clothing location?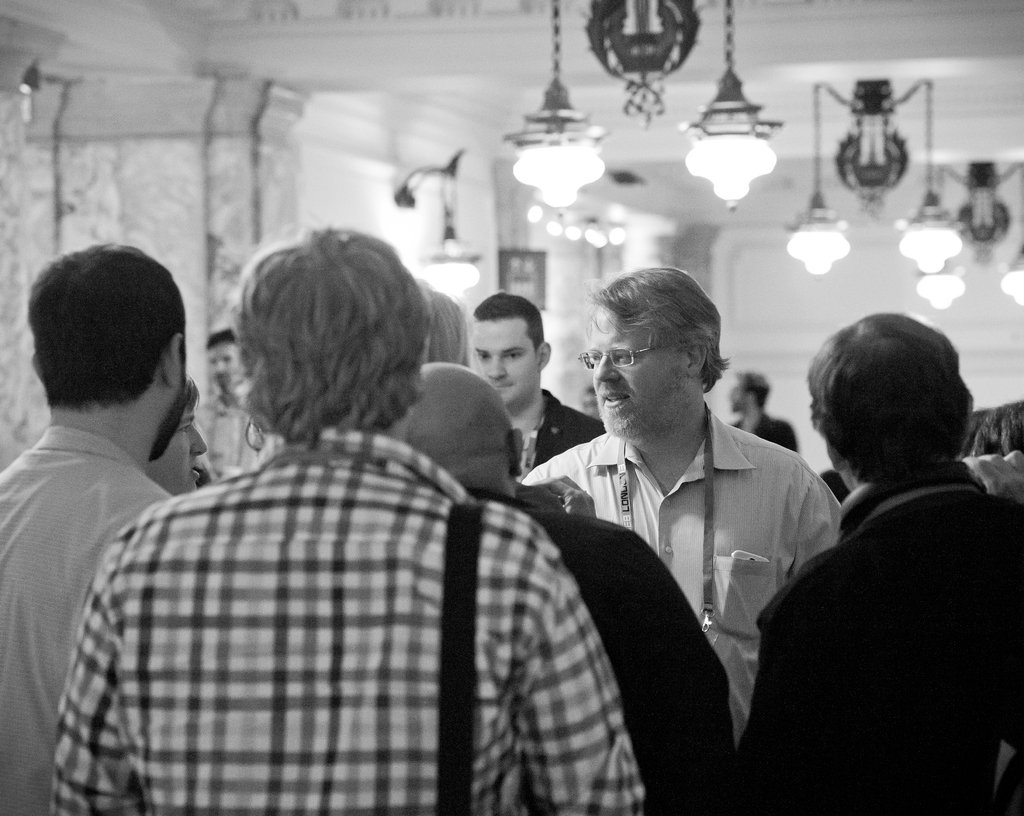
l=731, t=410, r=798, b=452
